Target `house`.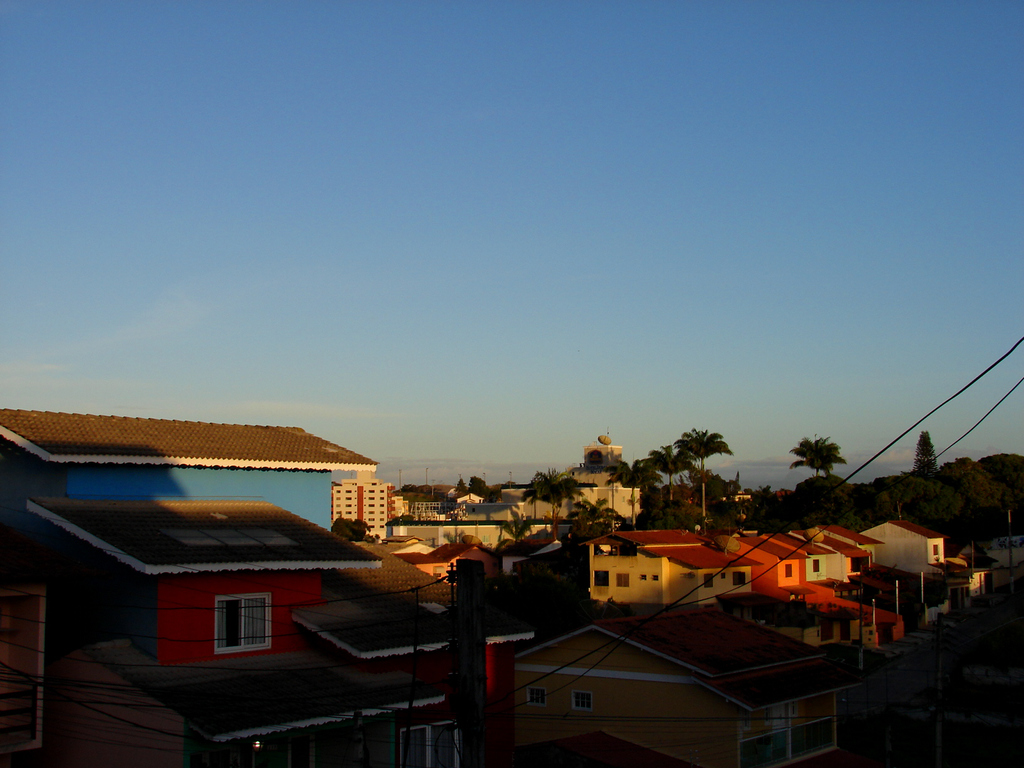
Target region: bbox=(369, 538, 429, 547).
